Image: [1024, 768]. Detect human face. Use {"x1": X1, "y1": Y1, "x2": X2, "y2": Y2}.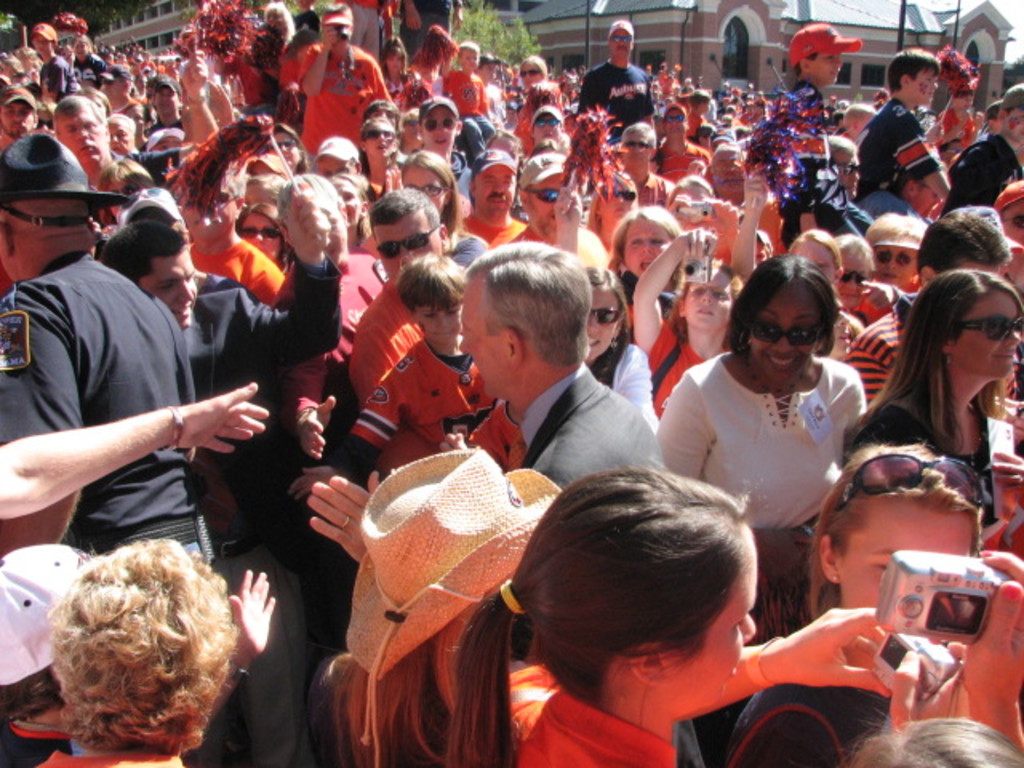
{"x1": 835, "y1": 152, "x2": 859, "y2": 200}.
